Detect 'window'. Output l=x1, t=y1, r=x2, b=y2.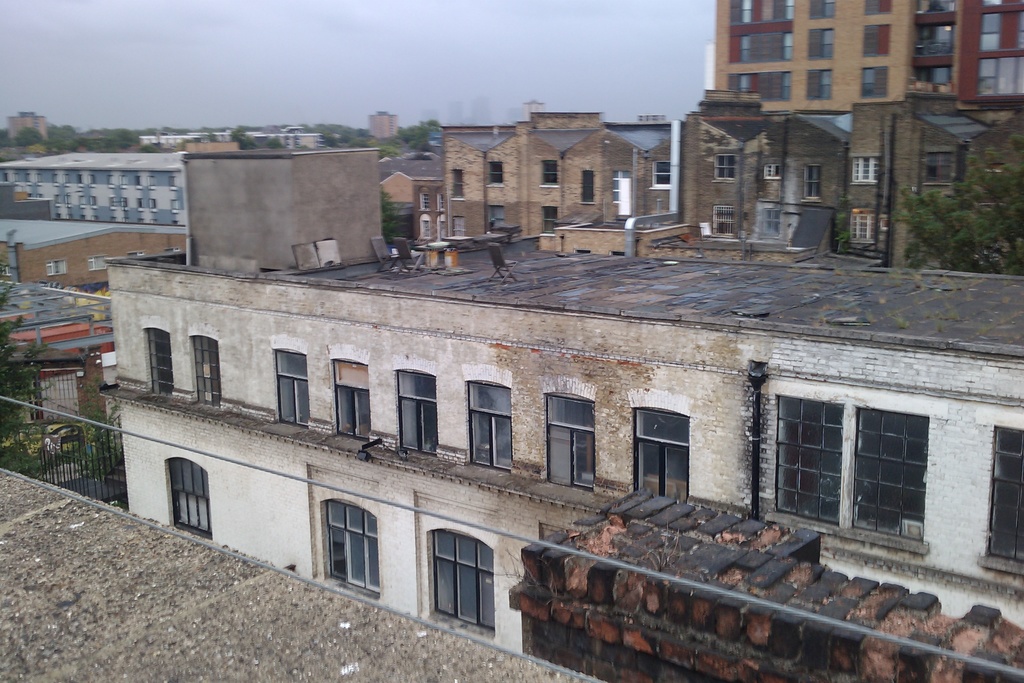
l=543, t=396, r=593, b=486.
